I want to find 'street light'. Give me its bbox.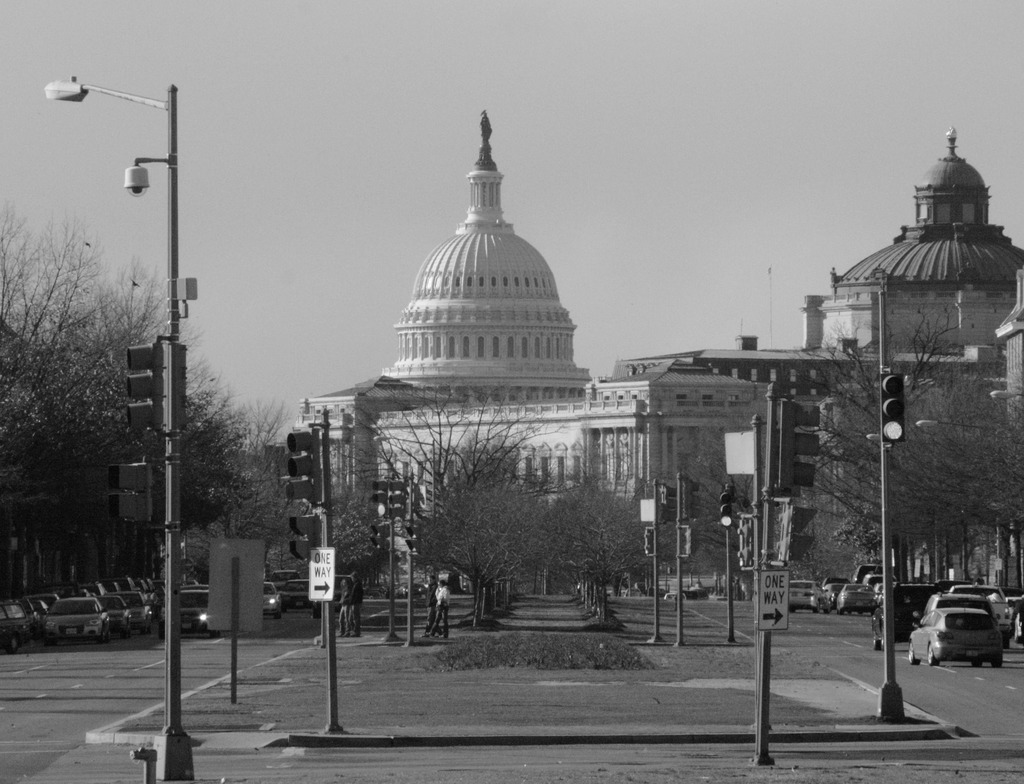
{"x1": 986, "y1": 389, "x2": 1023, "y2": 406}.
